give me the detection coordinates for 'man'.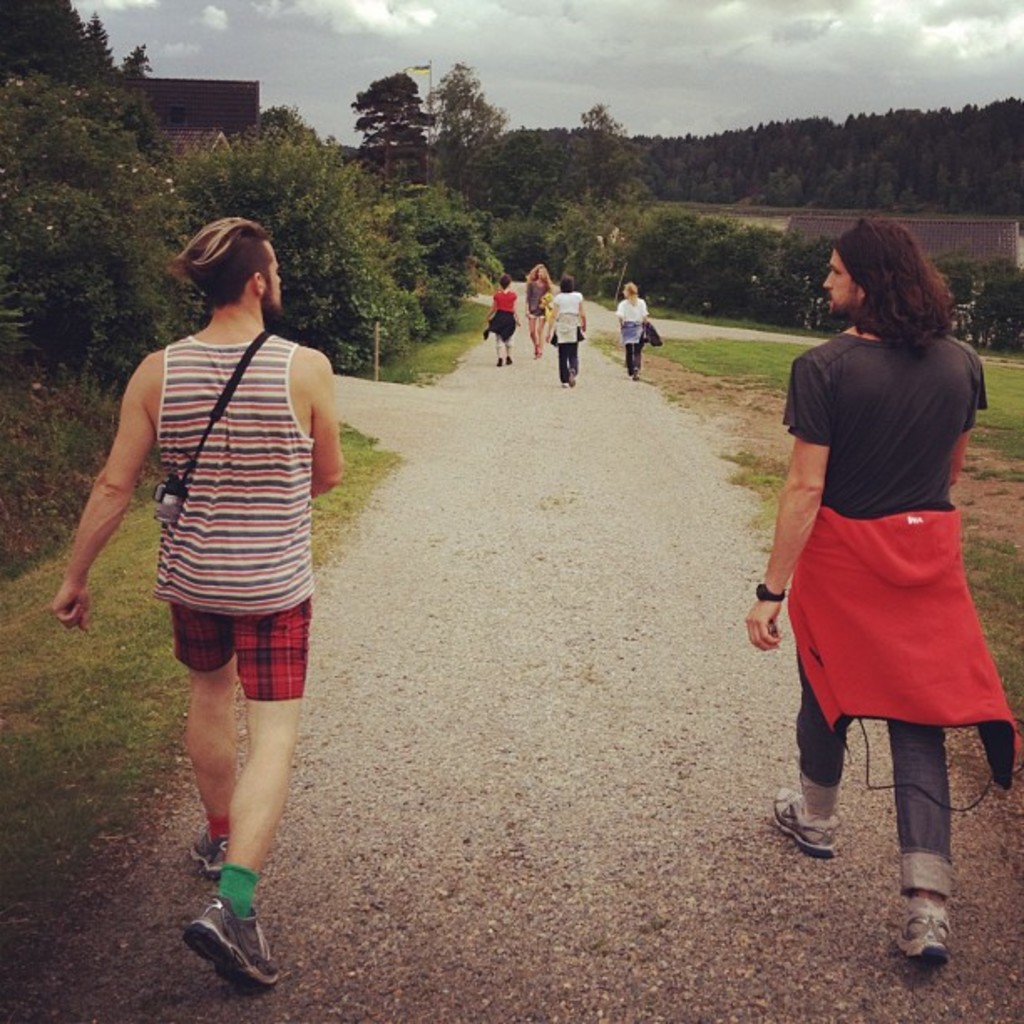
(82,202,358,934).
